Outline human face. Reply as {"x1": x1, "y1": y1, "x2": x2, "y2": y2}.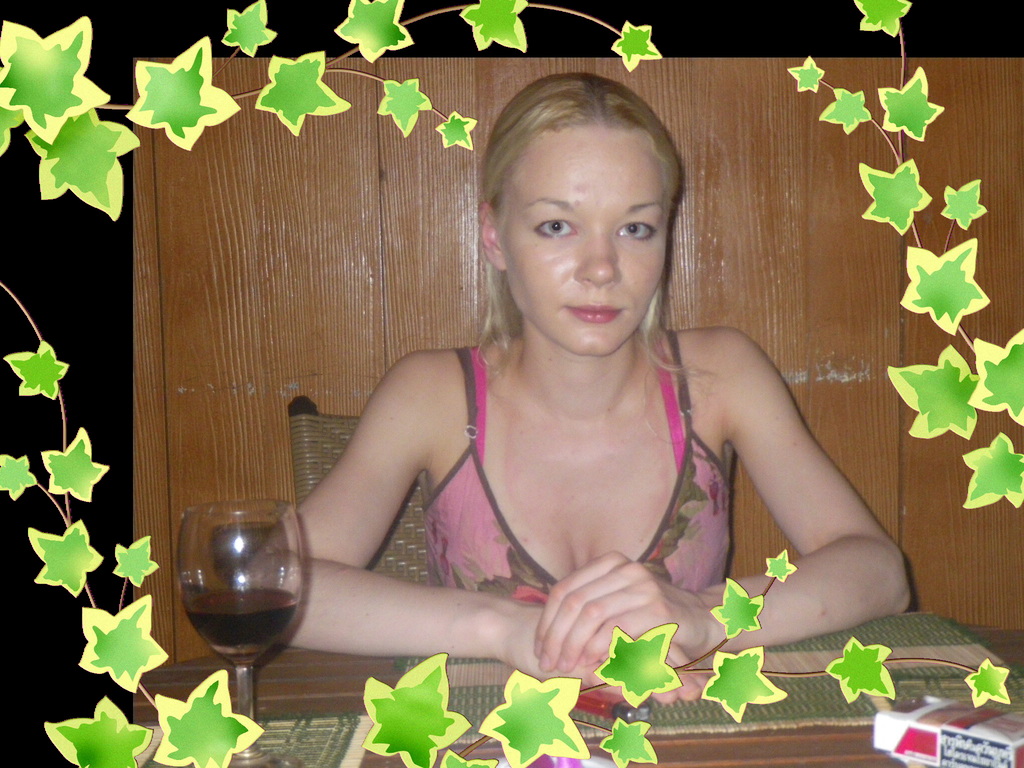
{"x1": 494, "y1": 123, "x2": 668, "y2": 357}.
